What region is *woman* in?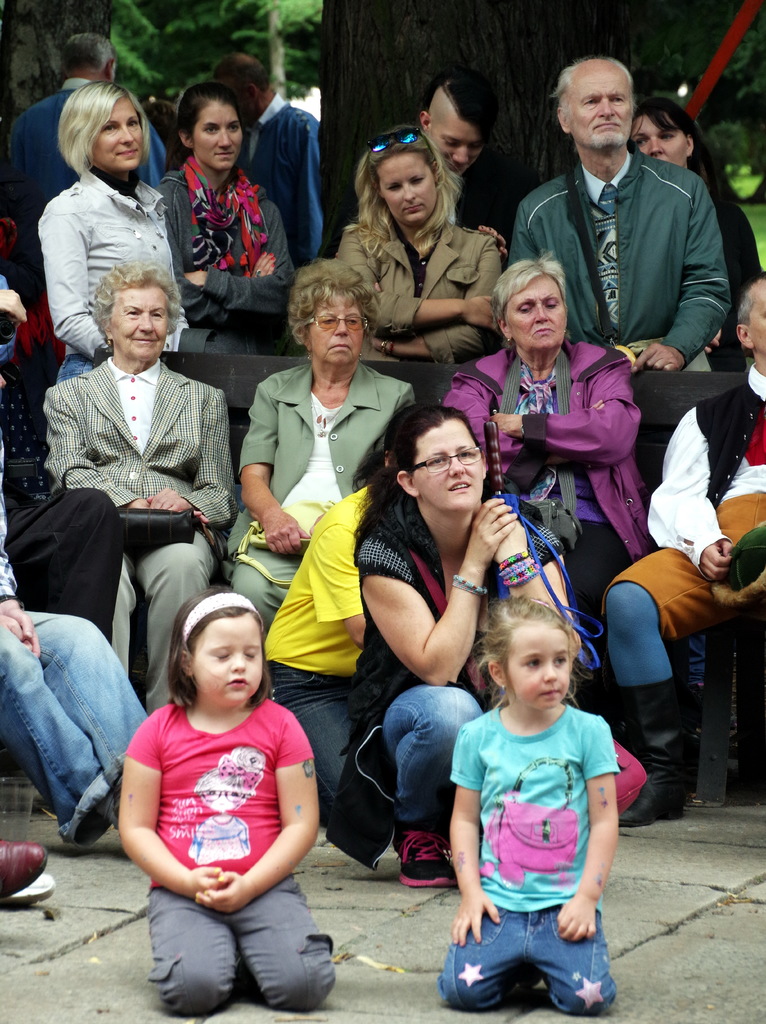
437,252,663,629.
